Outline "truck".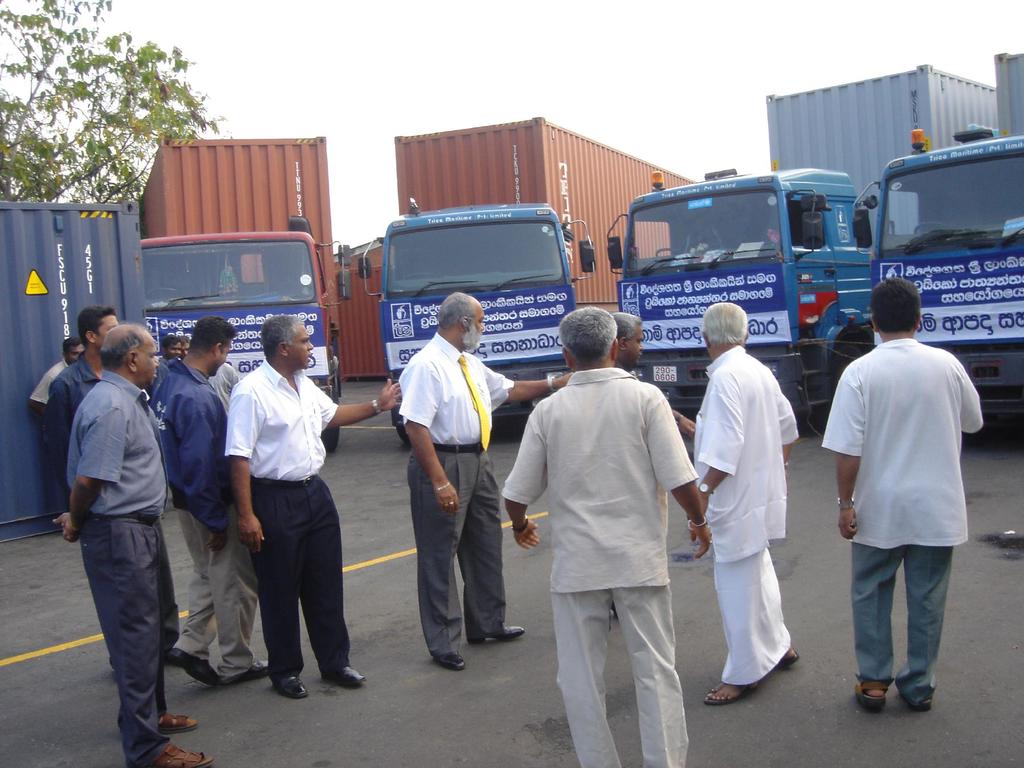
Outline: x1=604, y1=60, x2=996, y2=431.
